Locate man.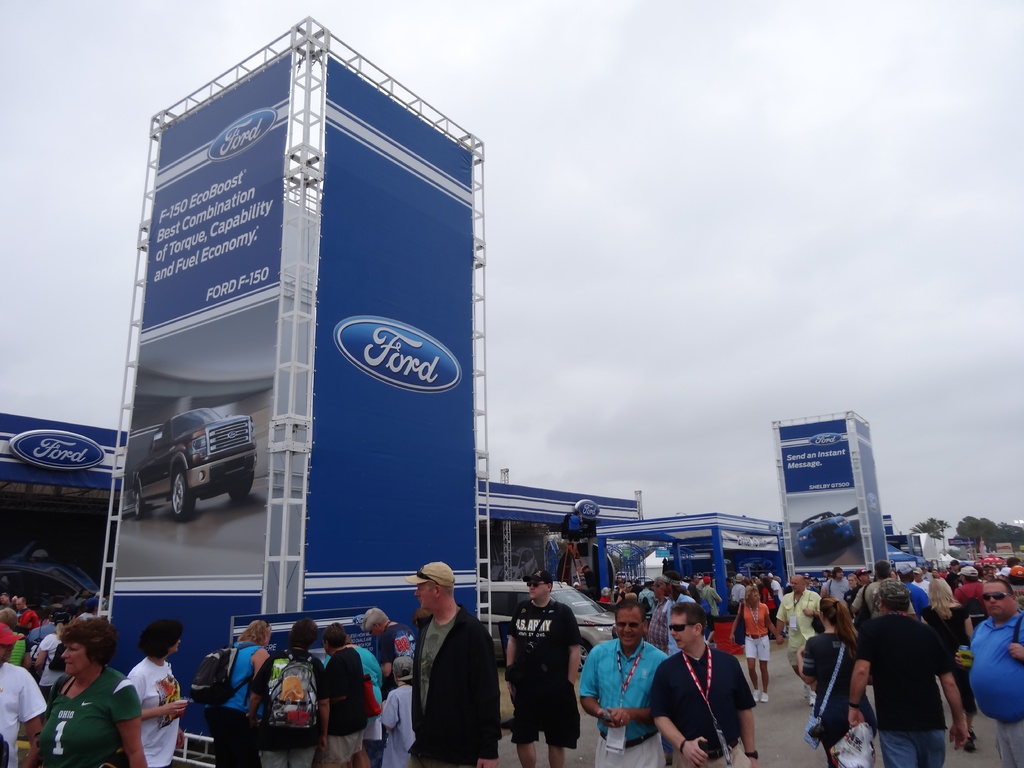
Bounding box: left=579, top=598, right=669, bottom=767.
